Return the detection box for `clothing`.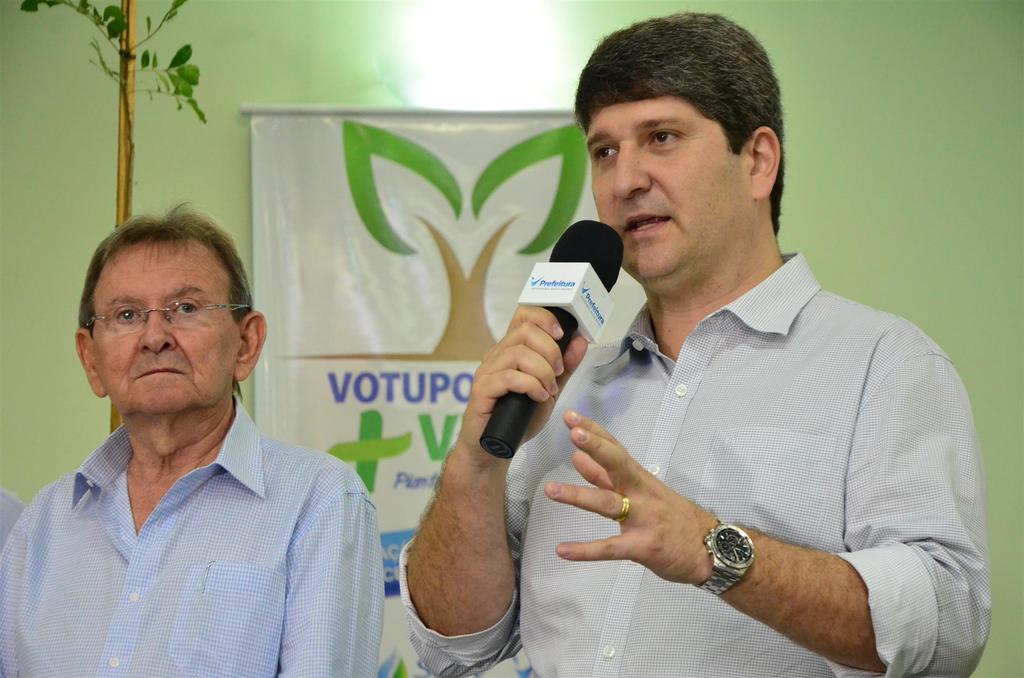
select_region(506, 223, 974, 668).
